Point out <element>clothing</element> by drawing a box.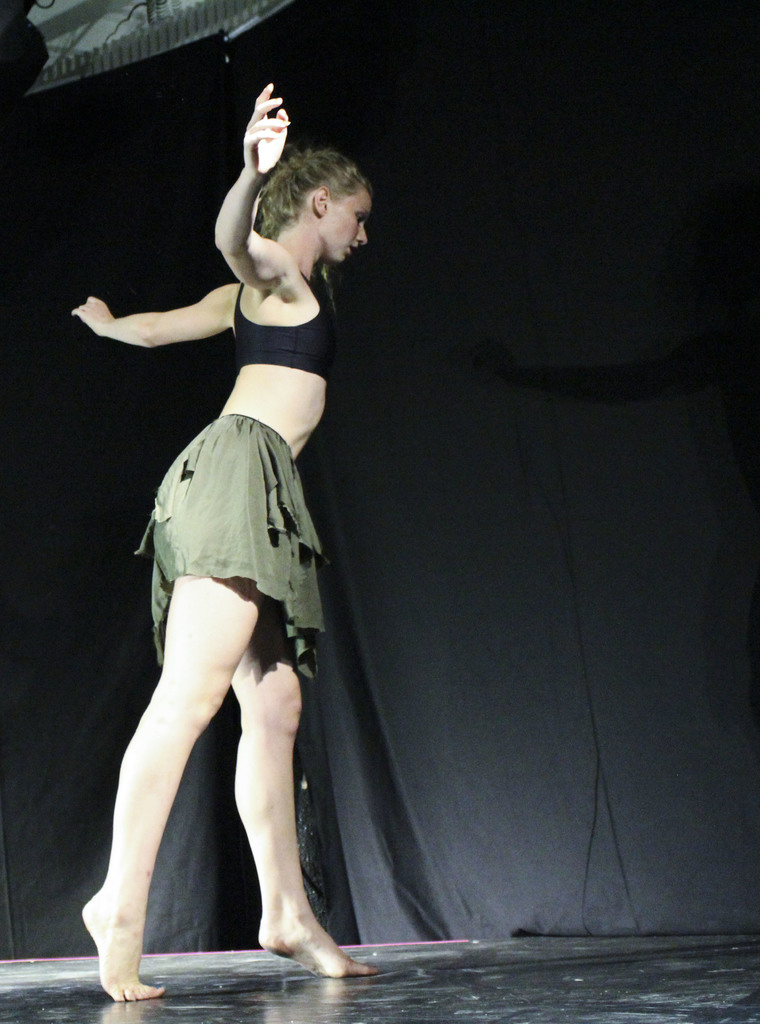
127/278/342/676.
